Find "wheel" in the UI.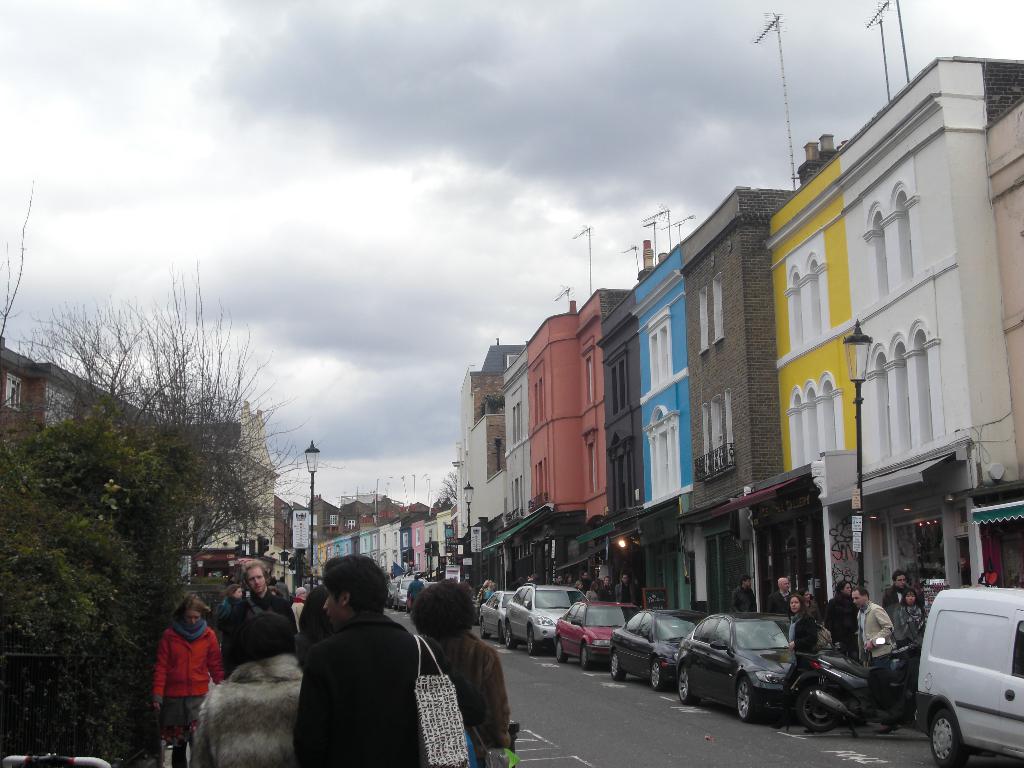
UI element at bbox=[477, 618, 489, 639].
